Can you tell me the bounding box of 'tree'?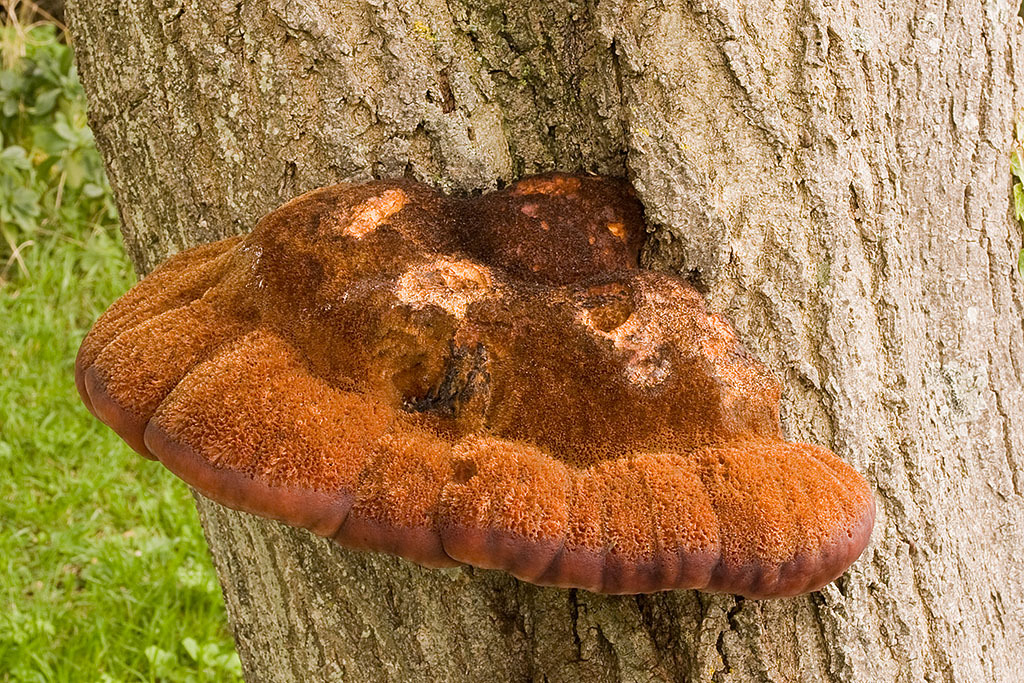
select_region(65, 0, 1019, 682).
